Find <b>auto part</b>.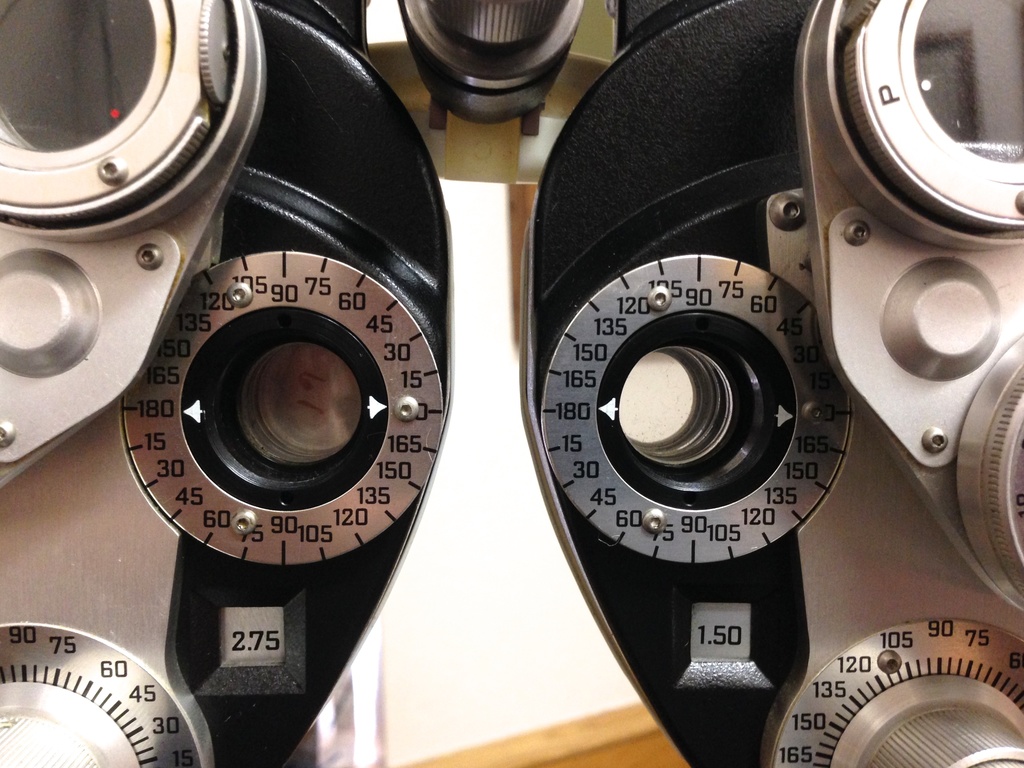
bbox=[750, 630, 1023, 767].
